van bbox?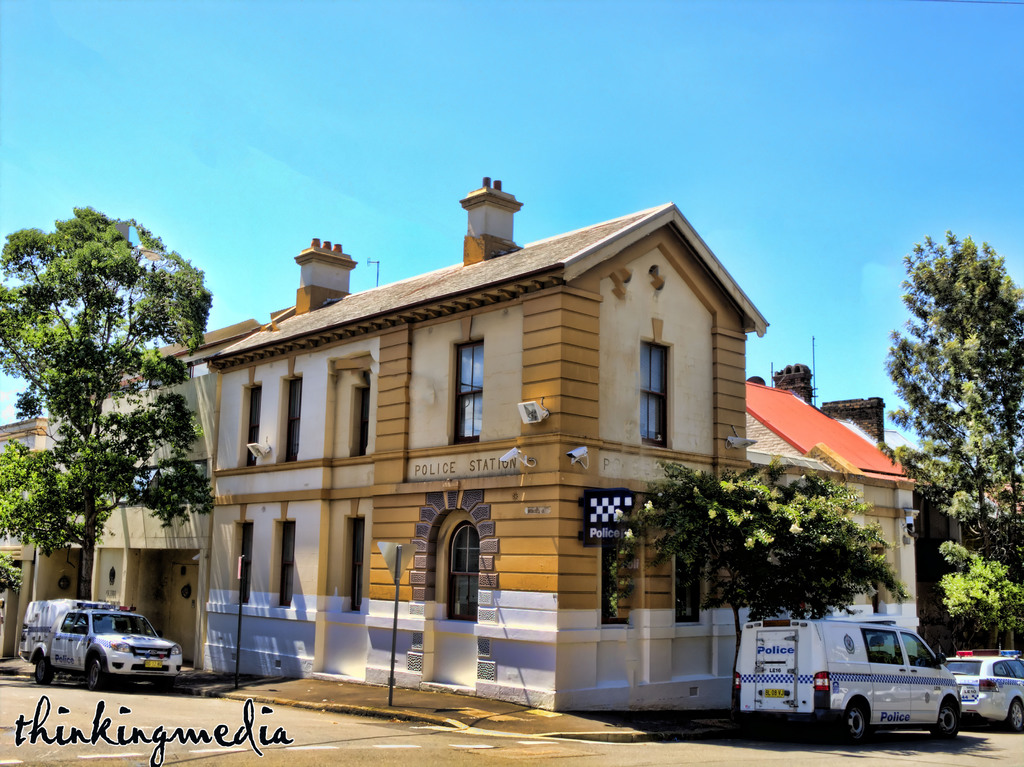
(x1=14, y1=596, x2=190, y2=689)
